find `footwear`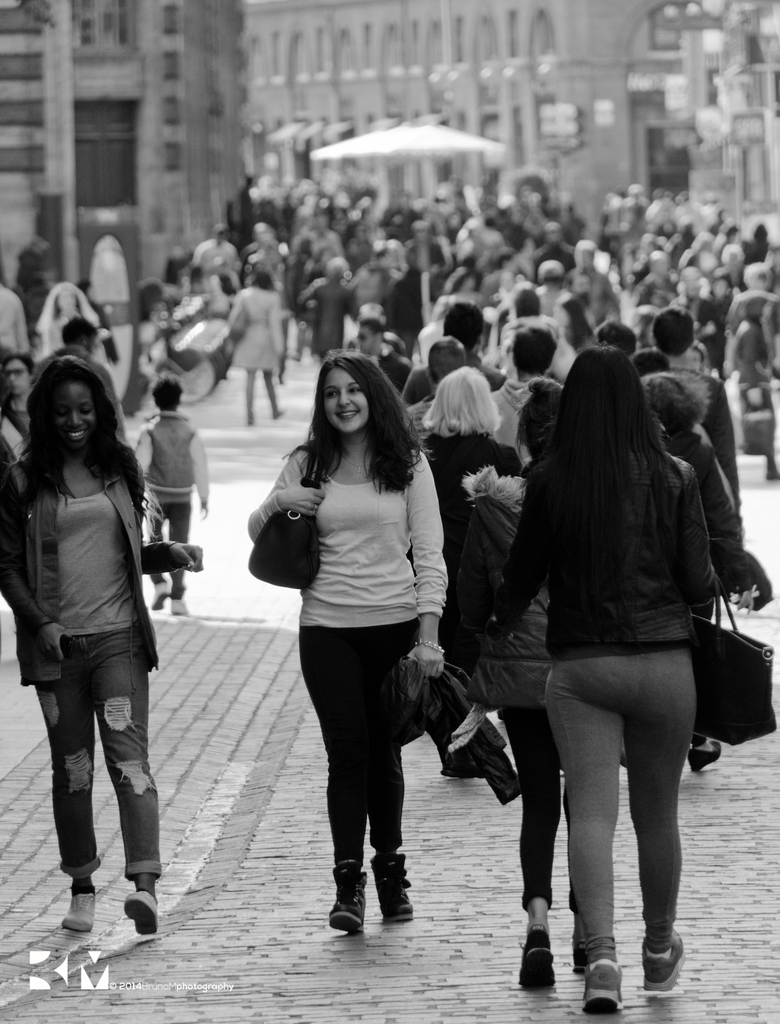
left=690, top=743, right=726, bottom=778
